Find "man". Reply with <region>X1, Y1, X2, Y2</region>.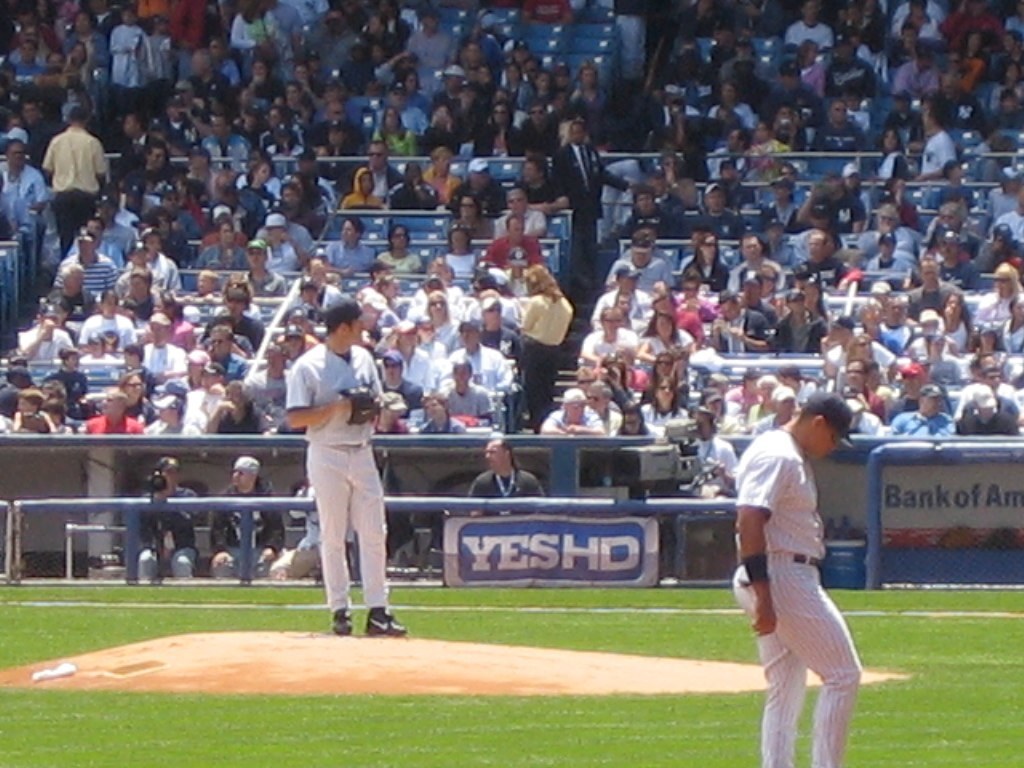
<region>606, 237, 671, 292</region>.
